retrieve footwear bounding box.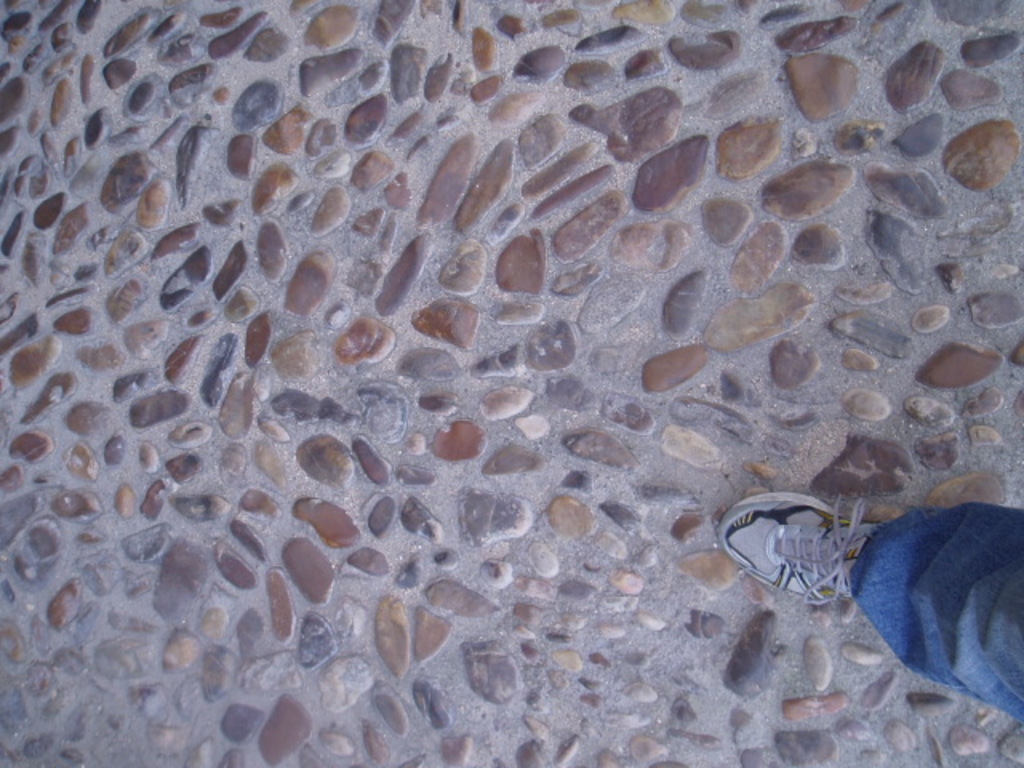
Bounding box: (731,490,885,635).
